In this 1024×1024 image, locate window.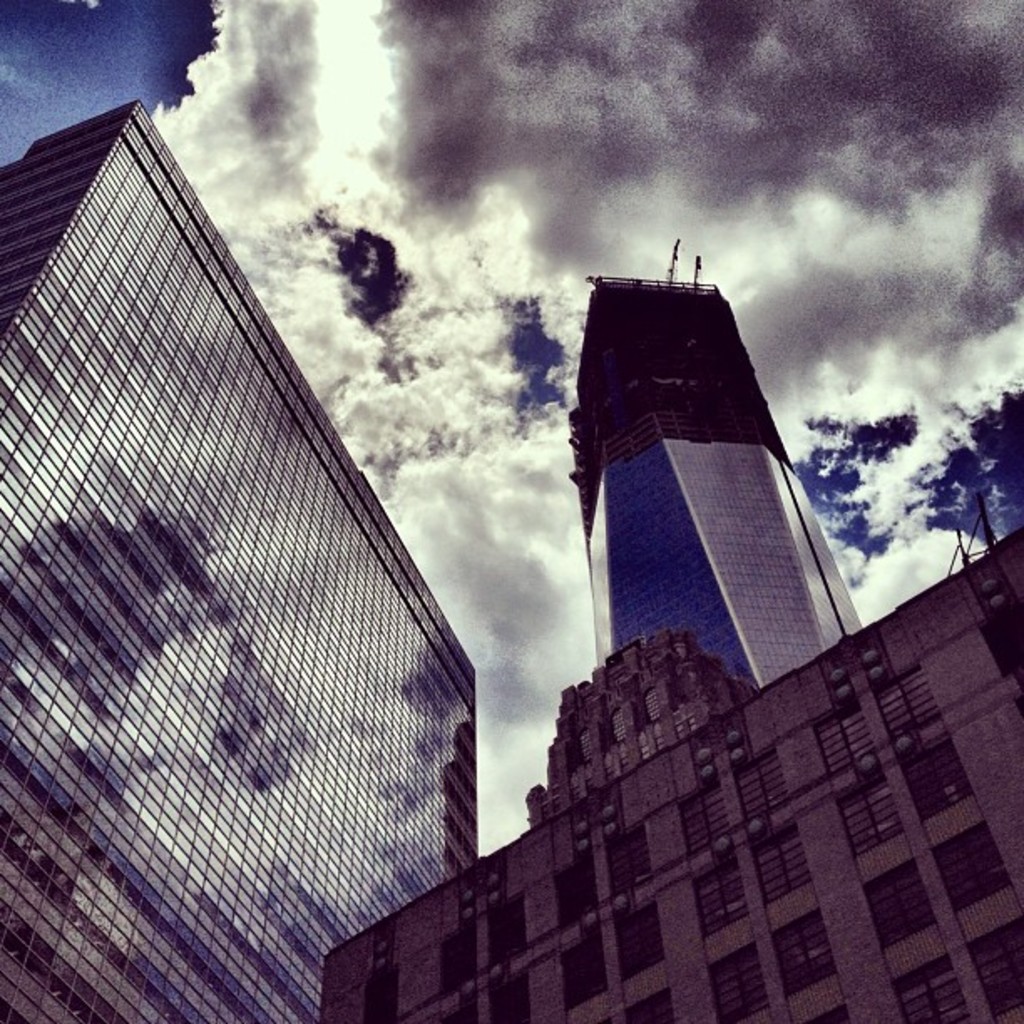
Bounding box: left=748, top=806, right=815, bottom=902.
